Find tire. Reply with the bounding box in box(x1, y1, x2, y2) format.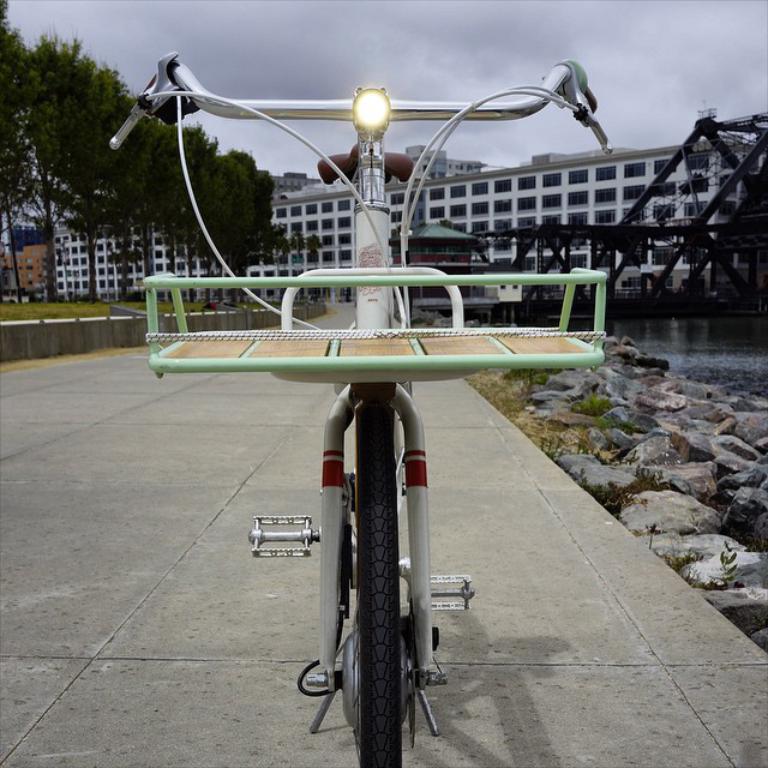
box(312, 422, 432, 764).
